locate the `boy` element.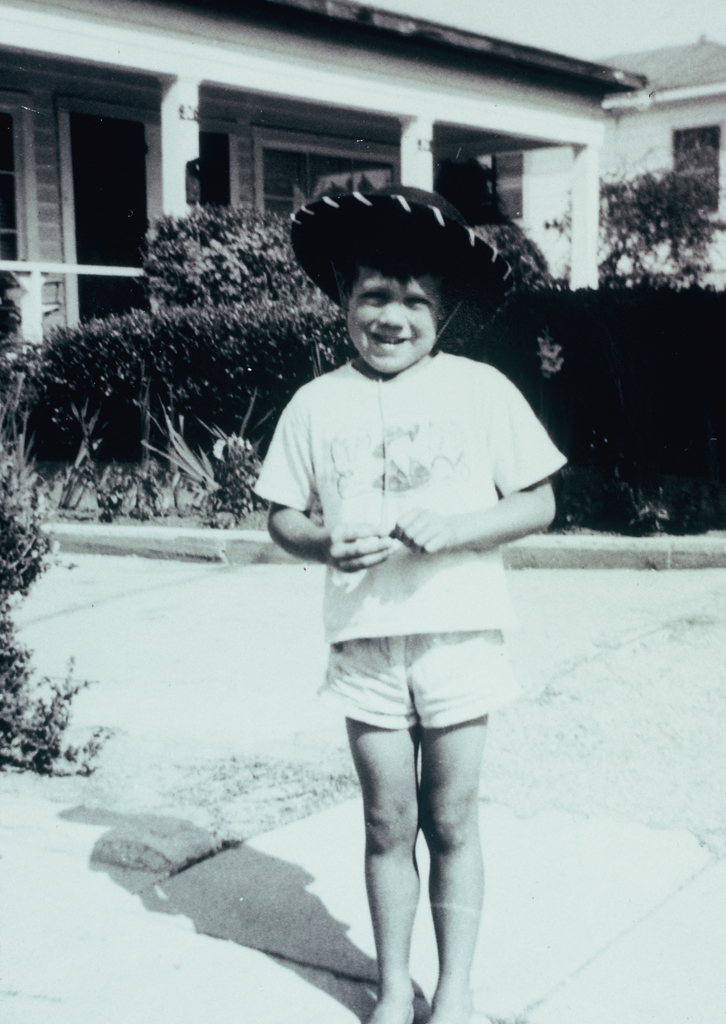
Element bbox: crop(241, 184, 570, 977).
